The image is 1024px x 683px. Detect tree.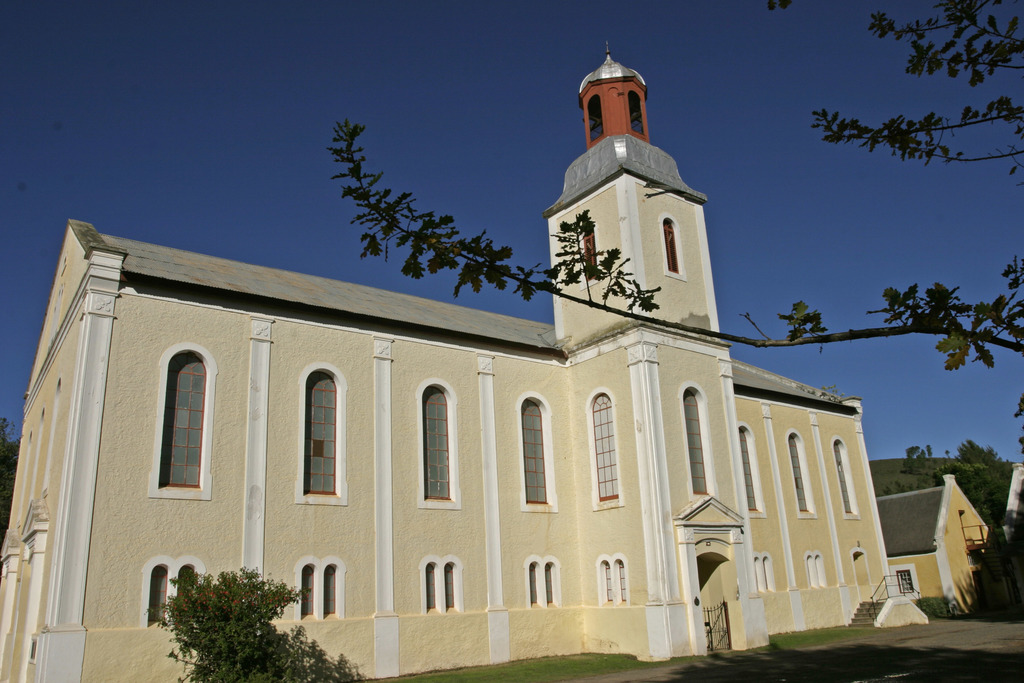
Detection: crop(145, 568, 360, 682).
